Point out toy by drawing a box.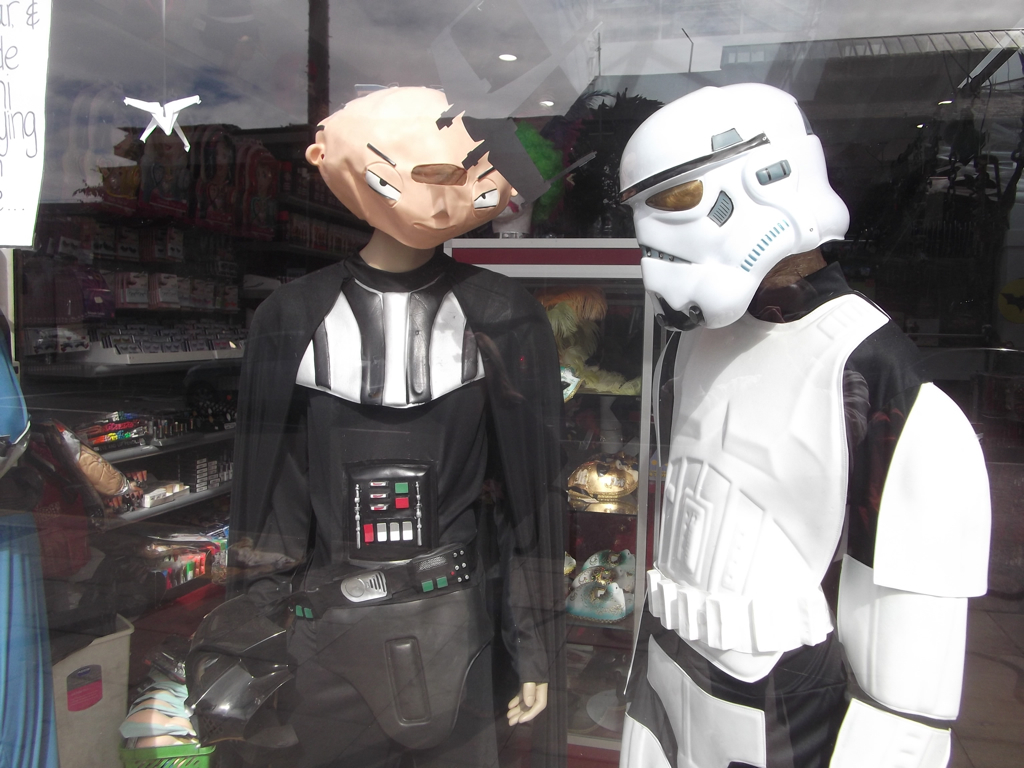
bbox=(0, 311, 155, 767).
